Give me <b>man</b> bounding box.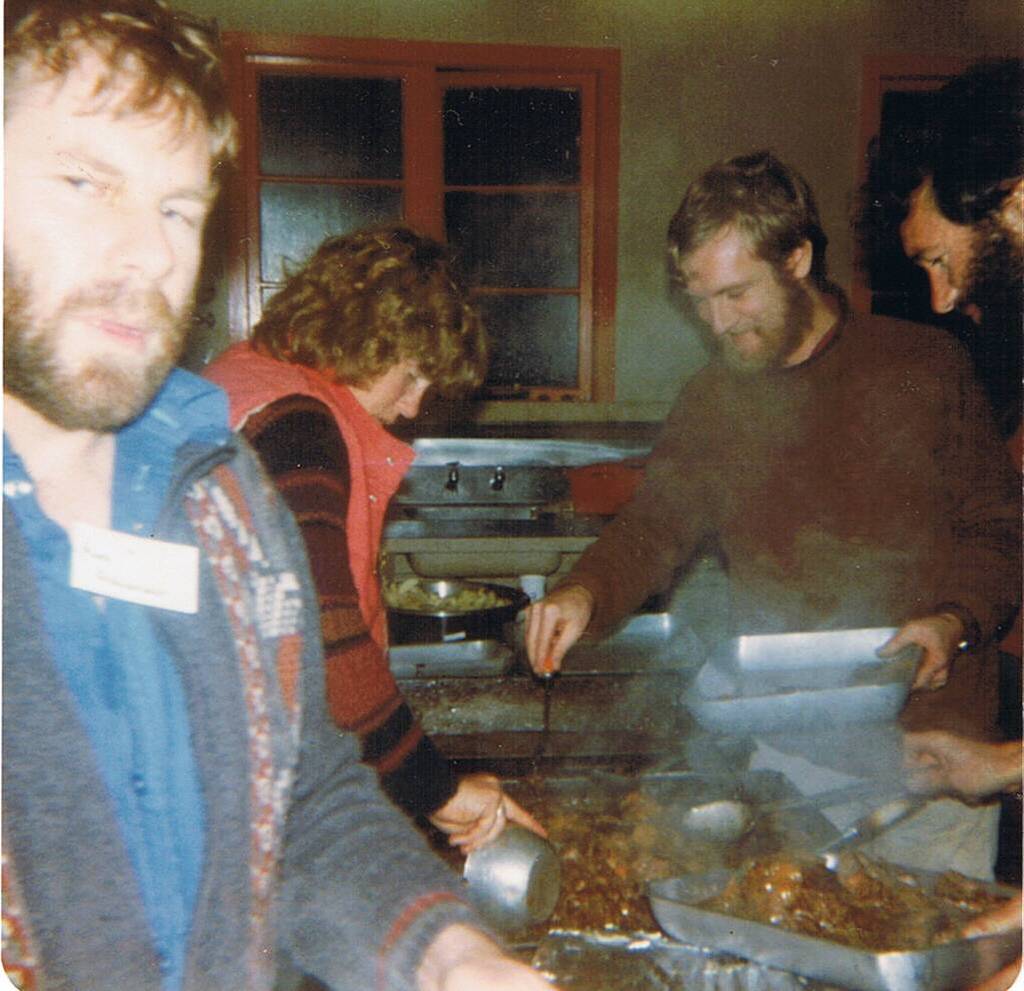
x1=0 y1=0 x2=562 y2=990.
